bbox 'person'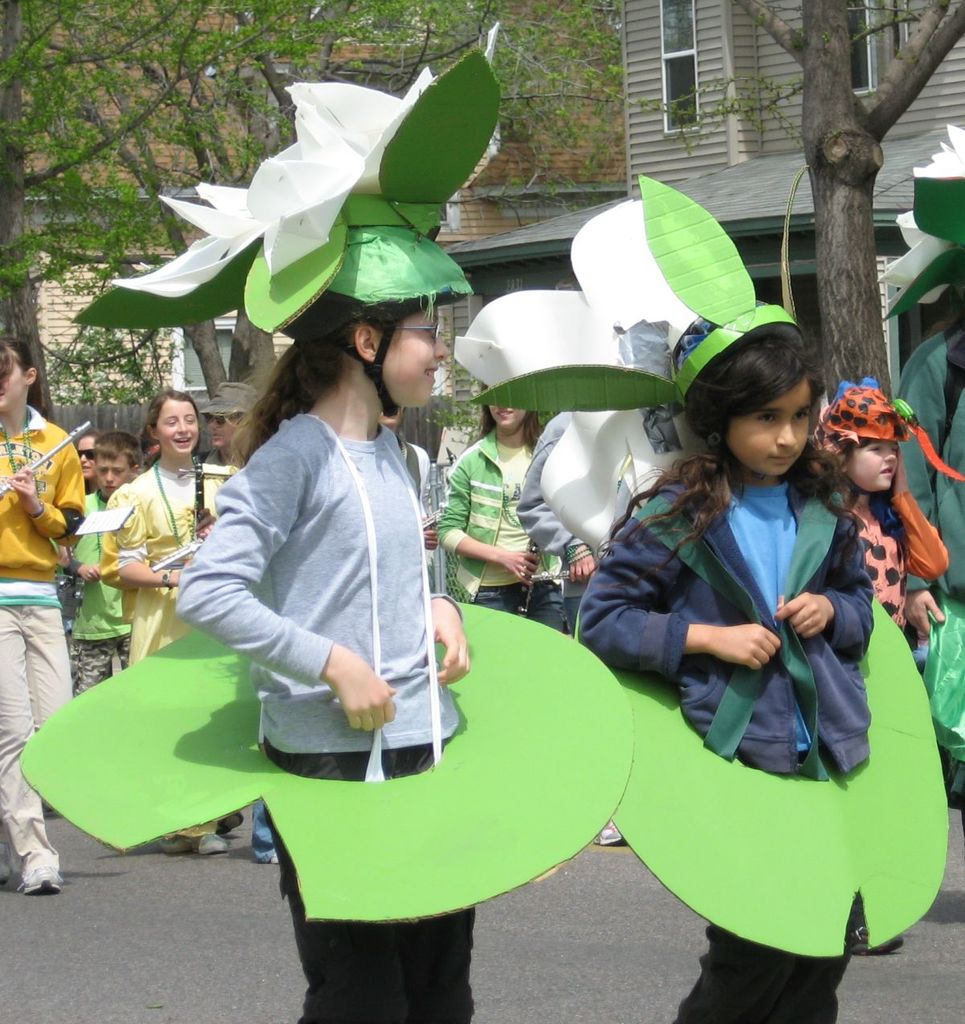
(434, 382, 571, 635)
